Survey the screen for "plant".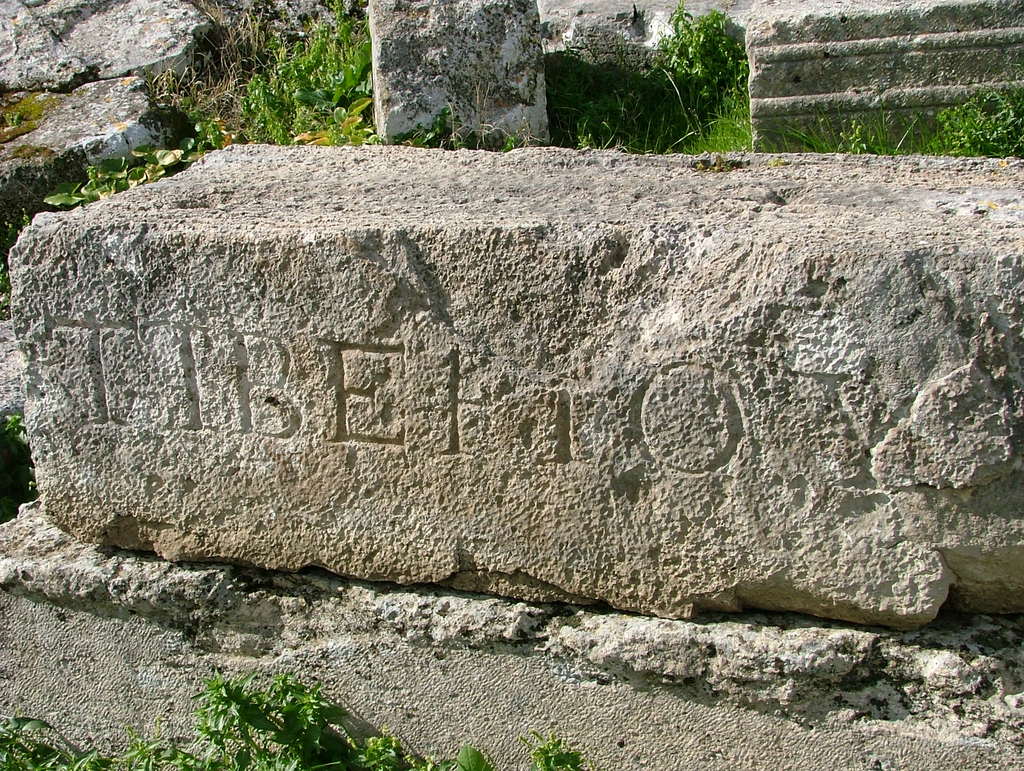
Survey found: left=647, top=0, right=737, bottom=138.
